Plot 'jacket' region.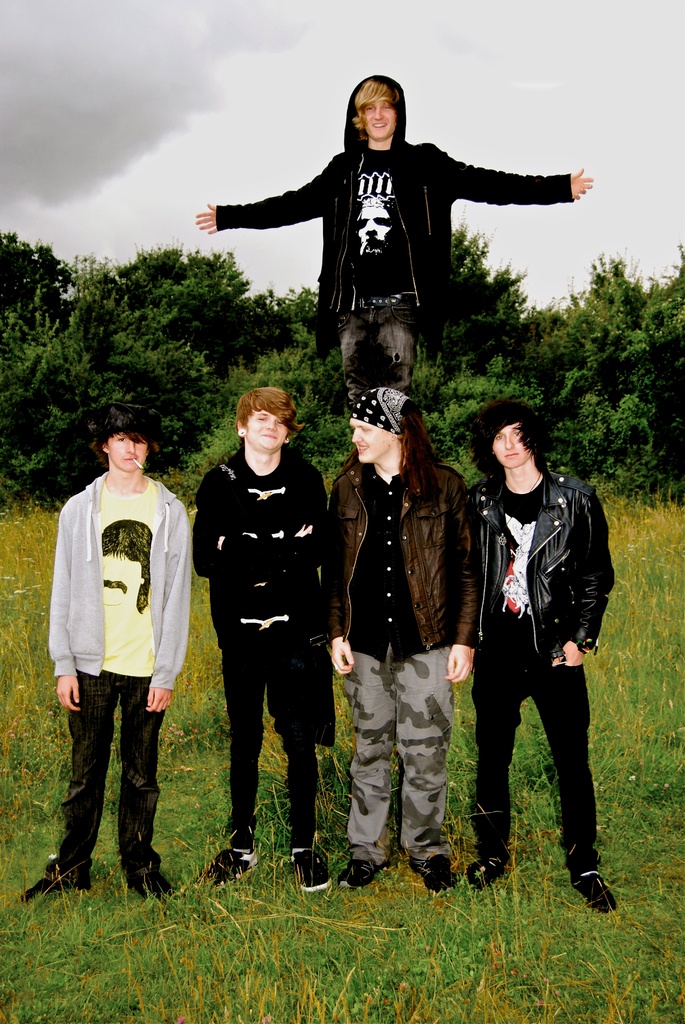
Plotted at <box>329,454,485,660</box>.
